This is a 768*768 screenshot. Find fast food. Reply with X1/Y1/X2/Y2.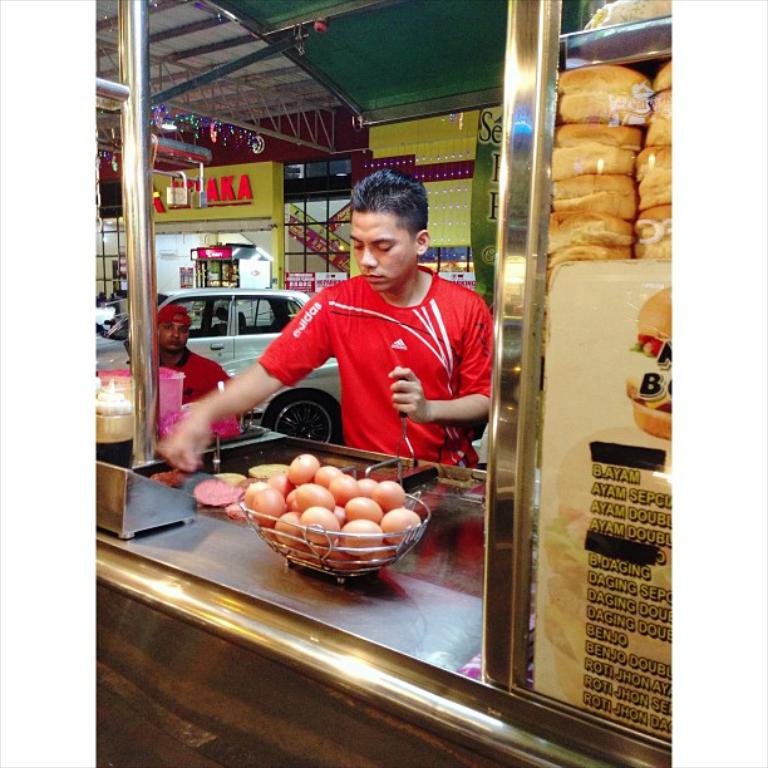
545/223/632/265.
